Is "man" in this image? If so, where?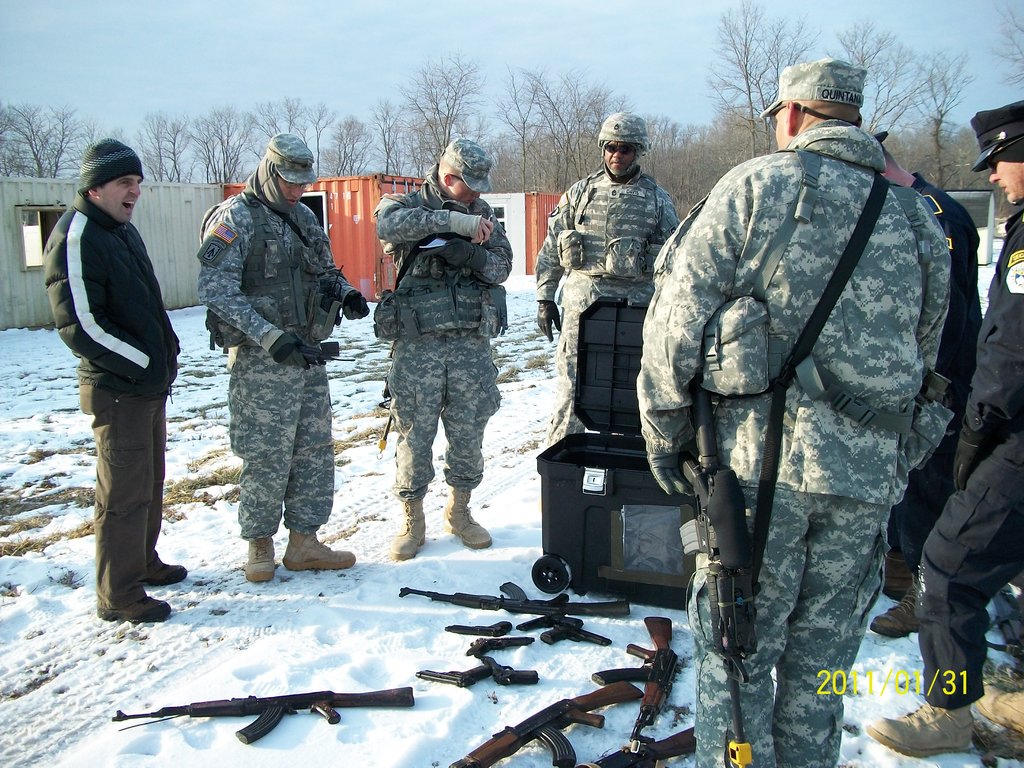
Yes, at rect(618, 79, 986, 715).
